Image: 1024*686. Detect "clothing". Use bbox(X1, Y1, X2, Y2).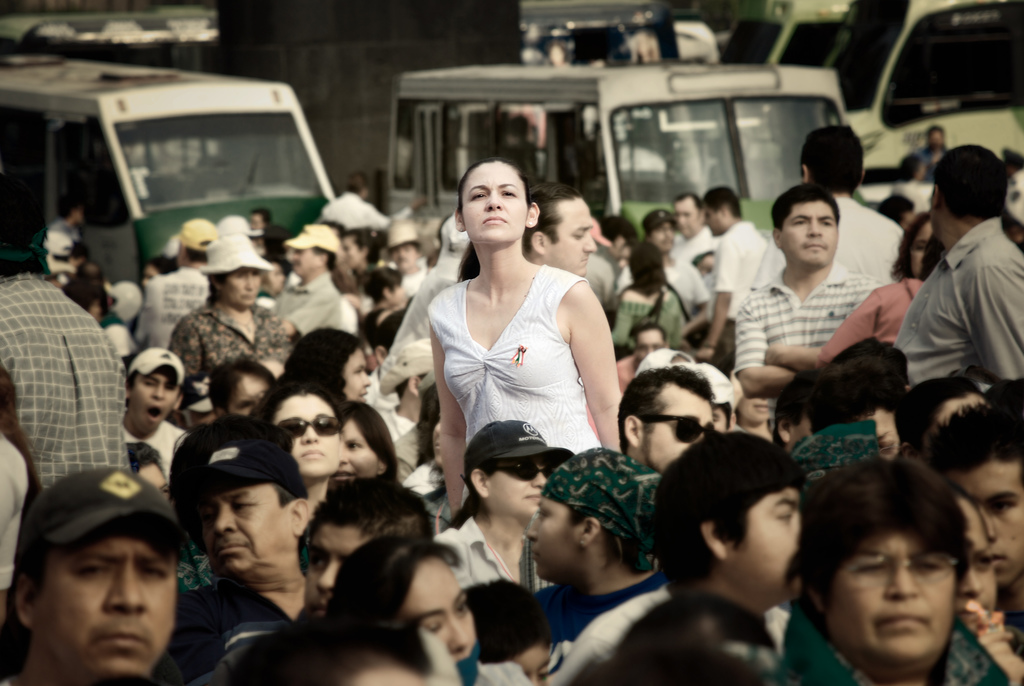
bbox(152, 575, 326, 685).
